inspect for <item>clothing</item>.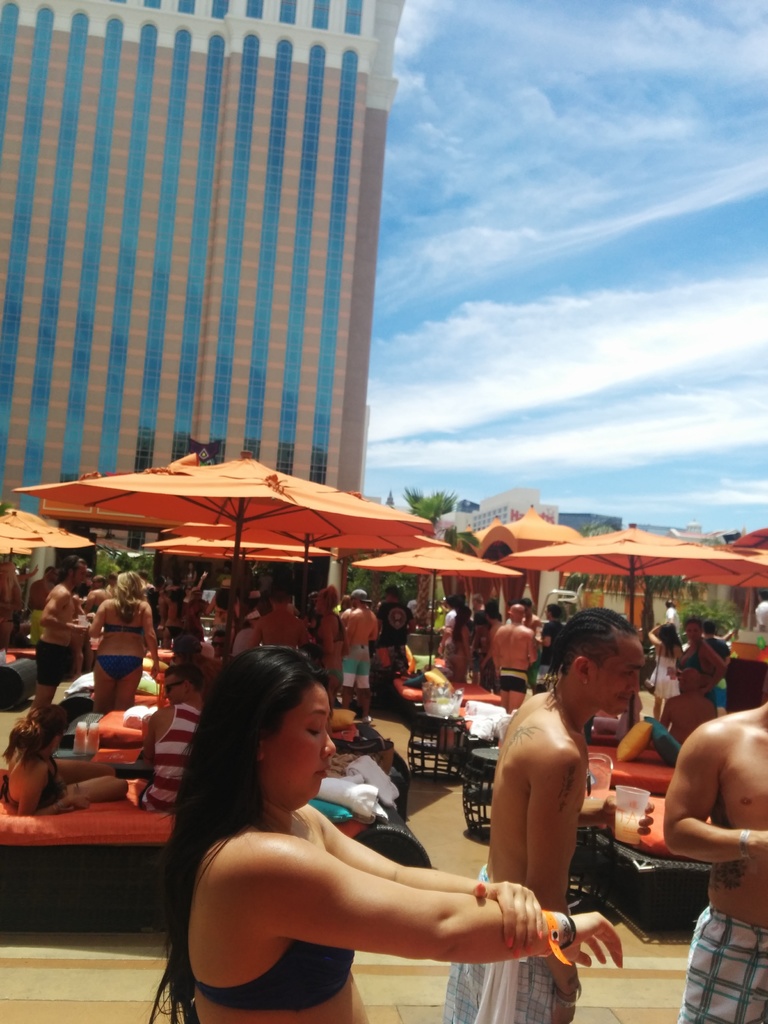
Inspection: 95, 655, 145, 682.
